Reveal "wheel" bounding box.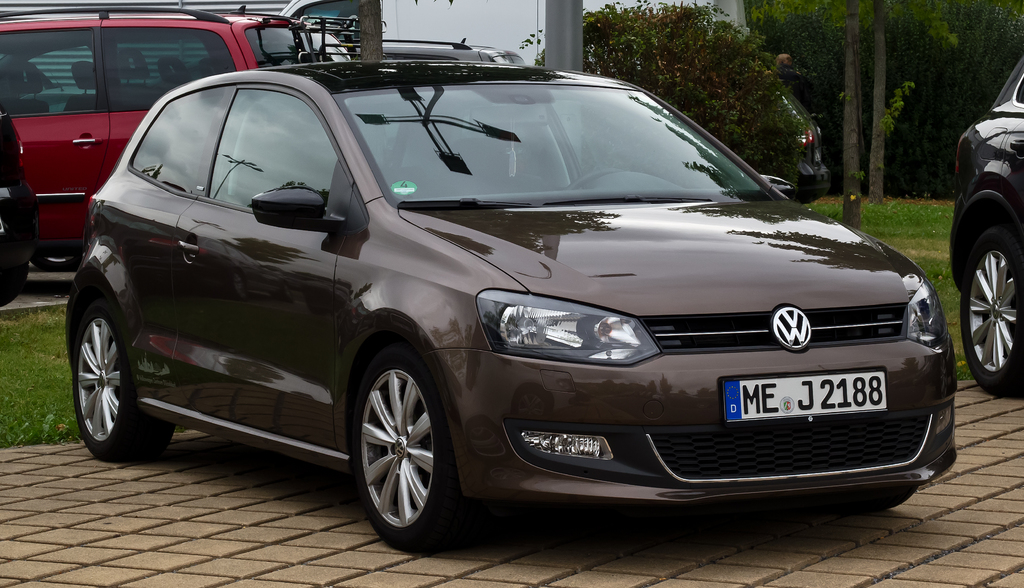
Revealed: (left=69, top=299, right=173, bottom=462).
